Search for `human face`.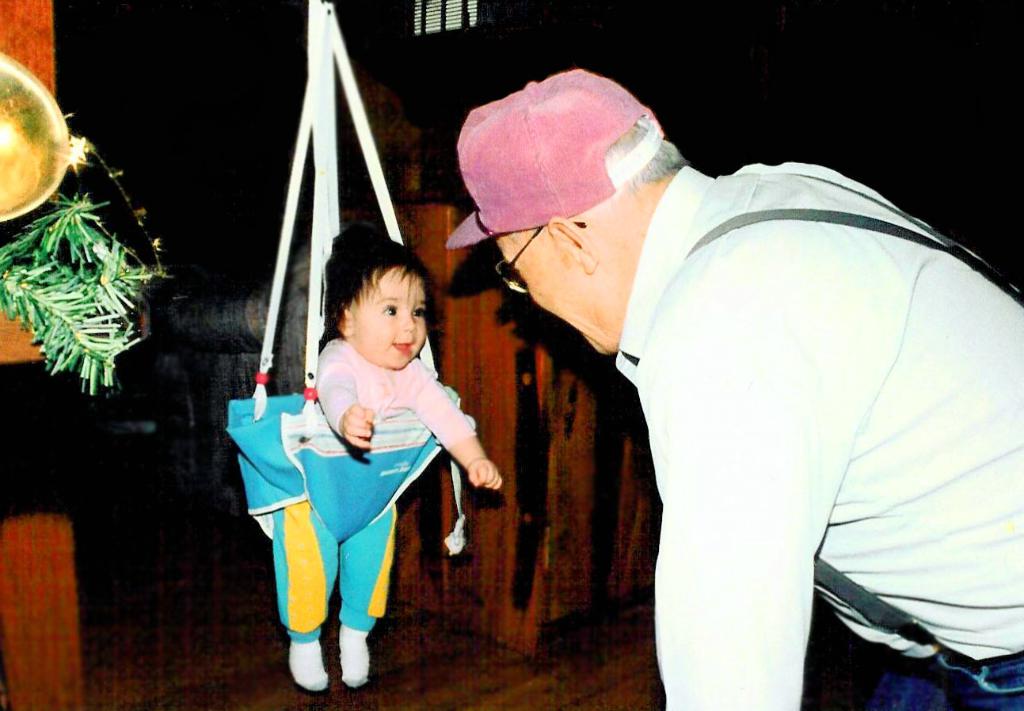
Found at [left=495, top=238, right=603, bottom=354].
